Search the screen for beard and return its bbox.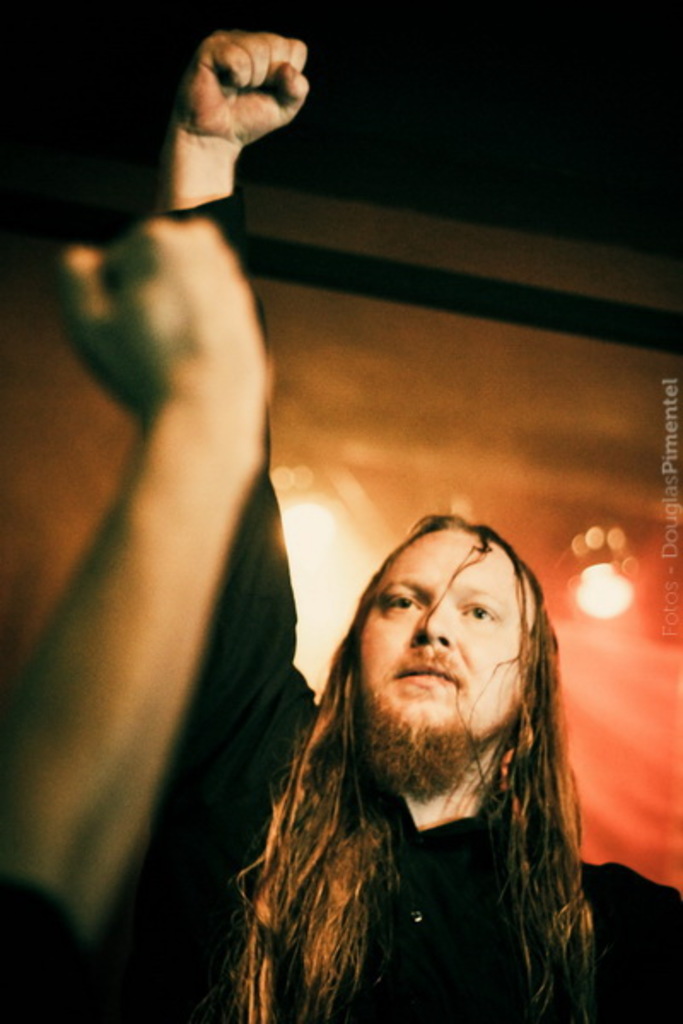
Found: bbox=[359, 681, 482, 804].
